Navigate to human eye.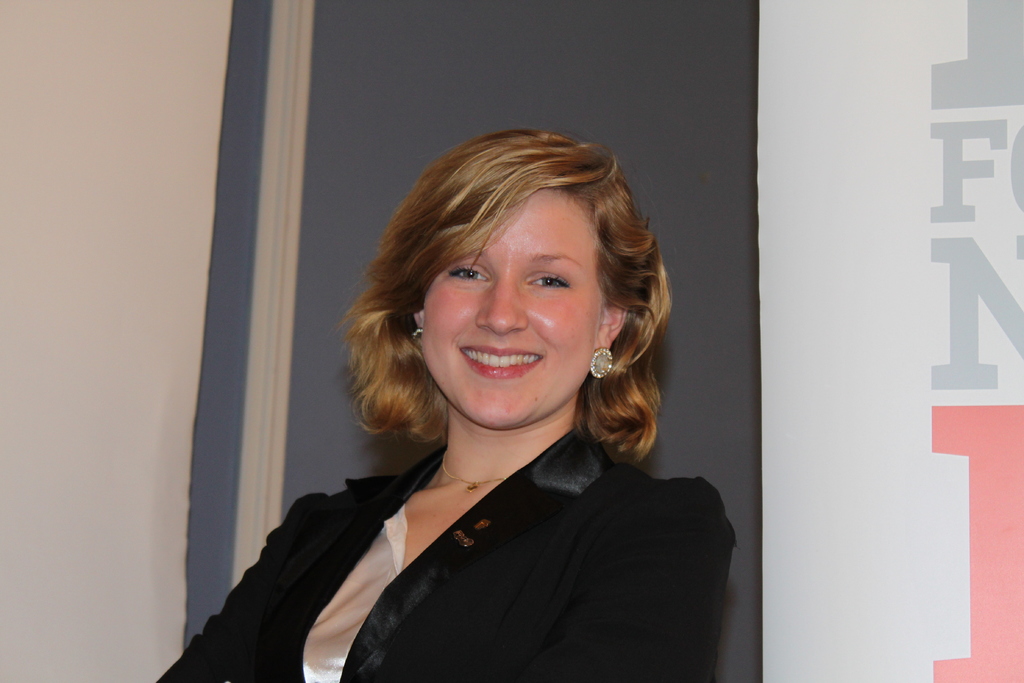
Navigation target: 522/264/573/295.
